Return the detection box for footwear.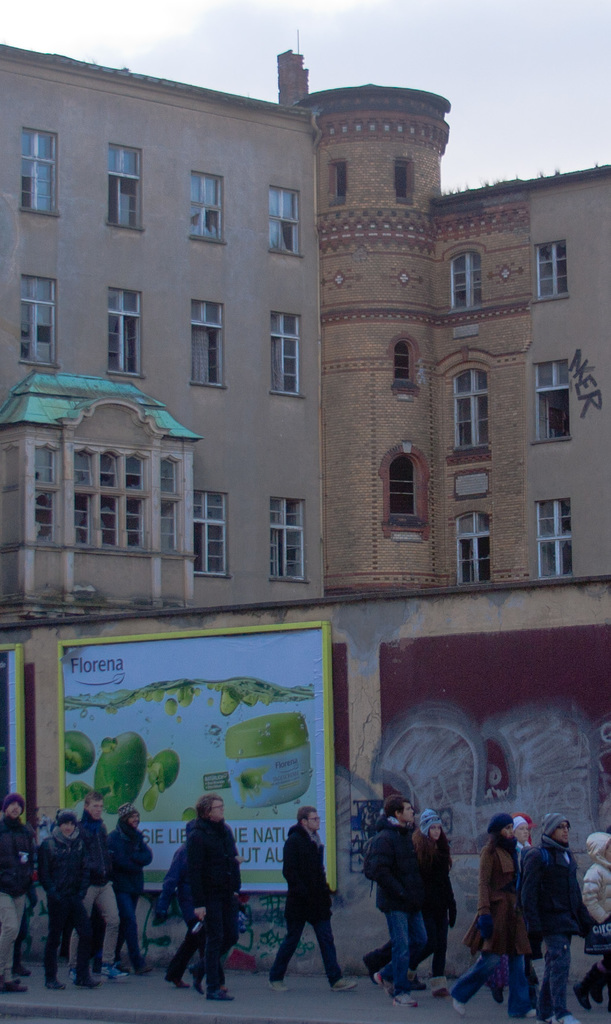
{"x1": 200, "y1": 988, "x2": 235, "y2": 1001}.
